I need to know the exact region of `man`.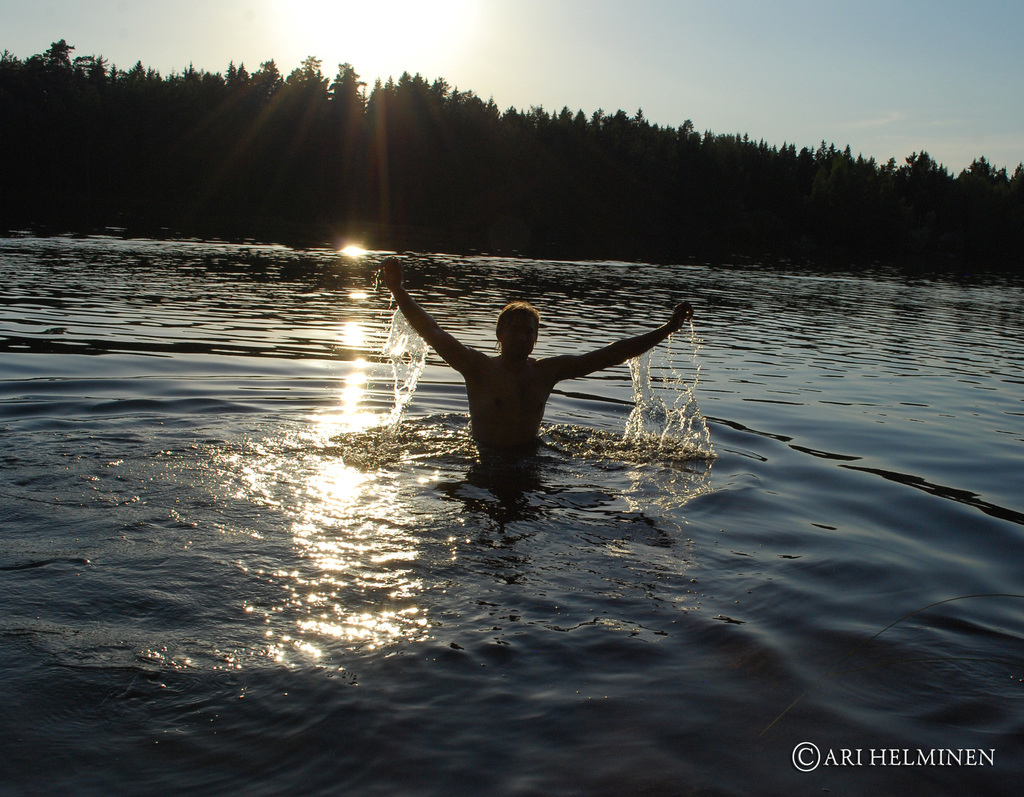
Region: <bbox>397, 270, 652, 481</bbox>.
